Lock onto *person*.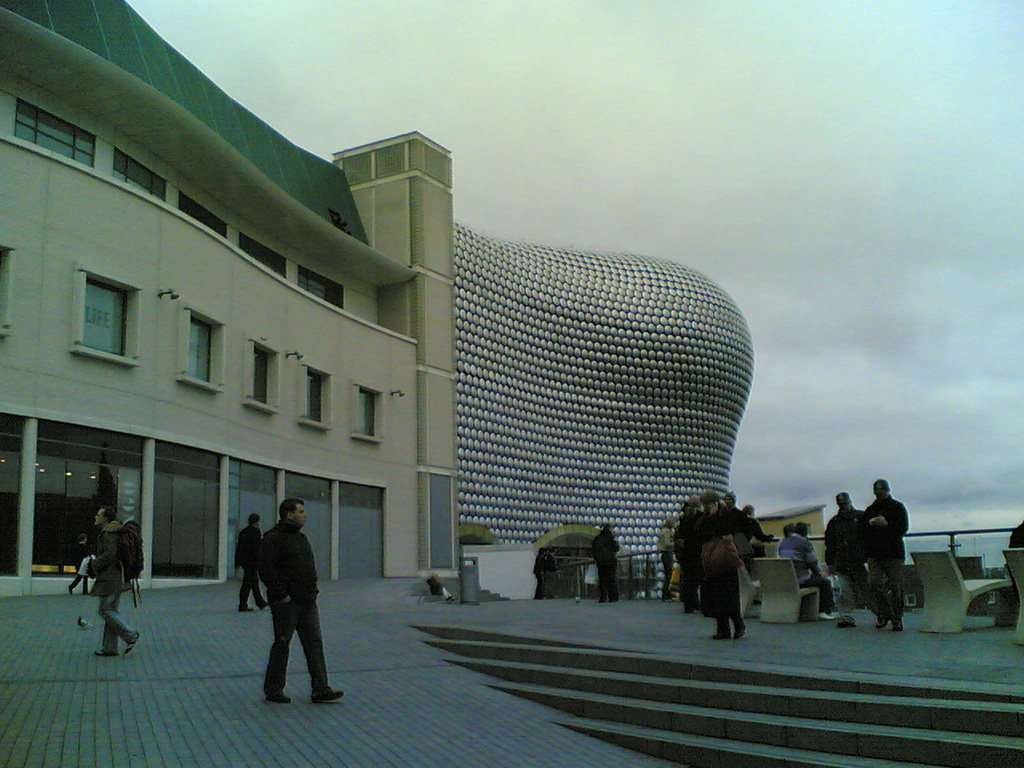
Locked: locate(238, 496, 325, 709).
